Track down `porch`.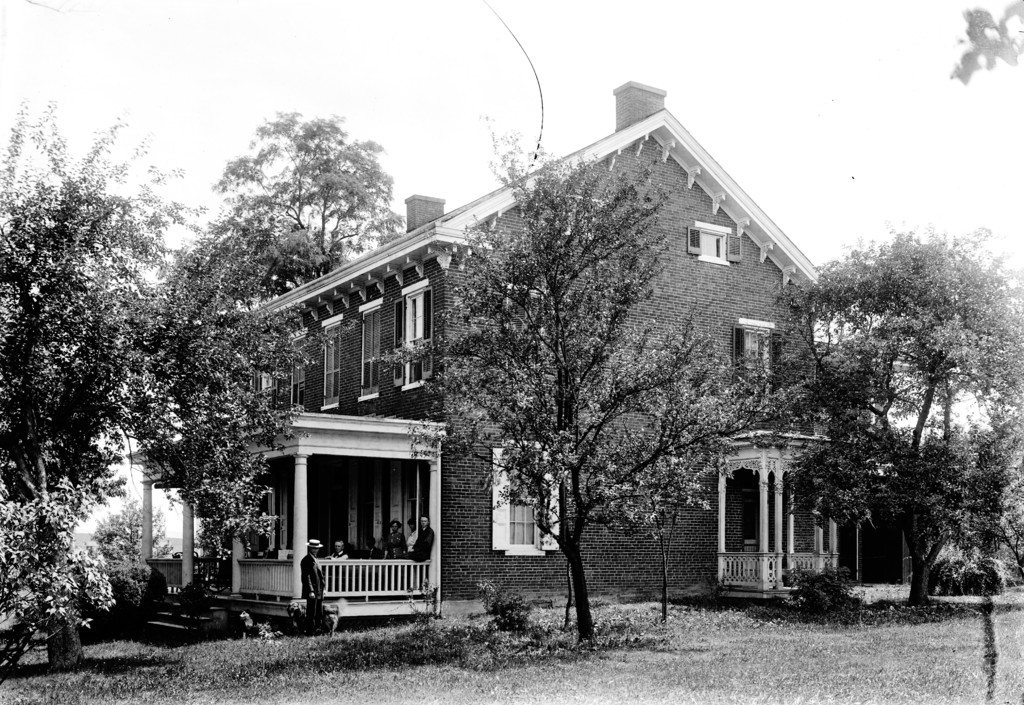
Tracked to box(164, 586, 439, 631).
